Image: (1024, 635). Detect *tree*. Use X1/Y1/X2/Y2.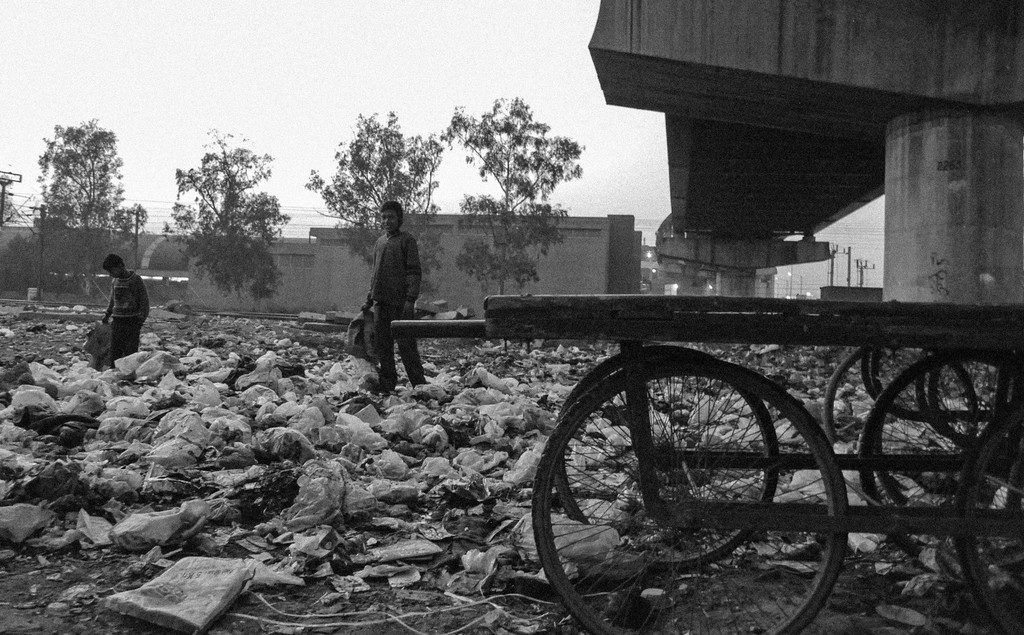
299/94/444/323.
